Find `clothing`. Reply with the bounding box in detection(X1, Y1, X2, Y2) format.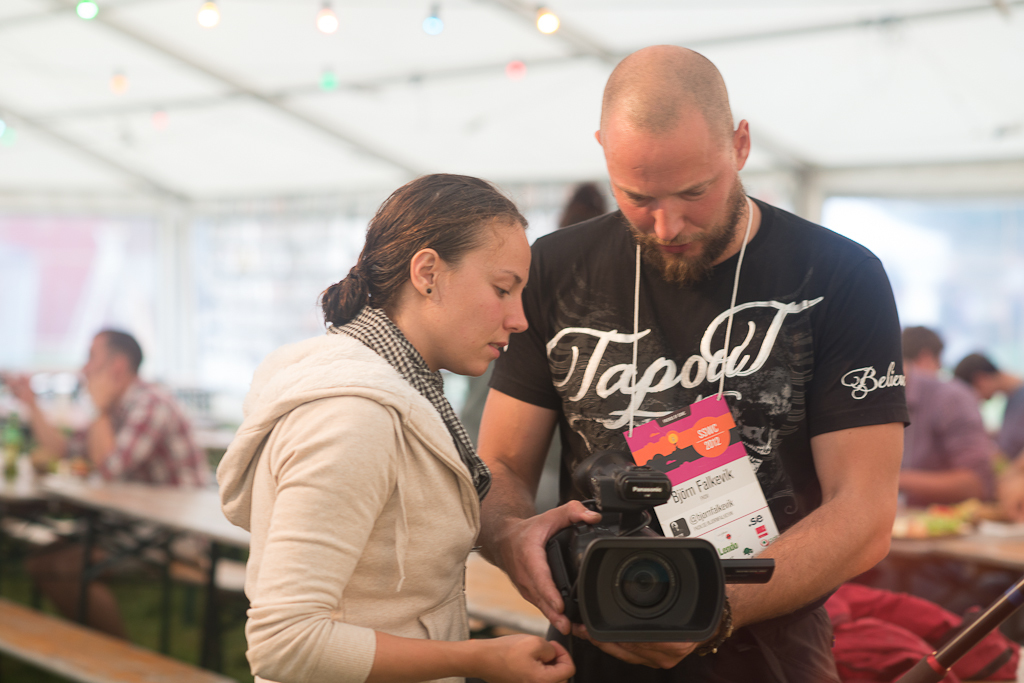
detection(66, 370, 206, 574).
